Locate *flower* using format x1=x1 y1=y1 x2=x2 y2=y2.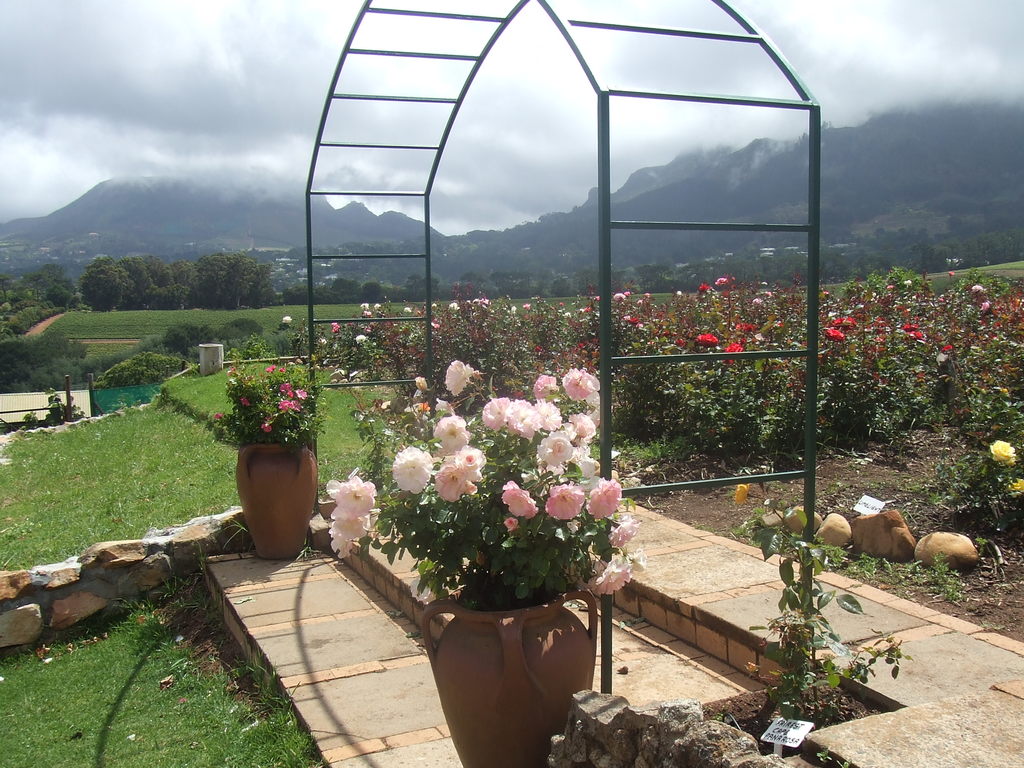
x1=645 y1=292 x2=650 y2=301.
